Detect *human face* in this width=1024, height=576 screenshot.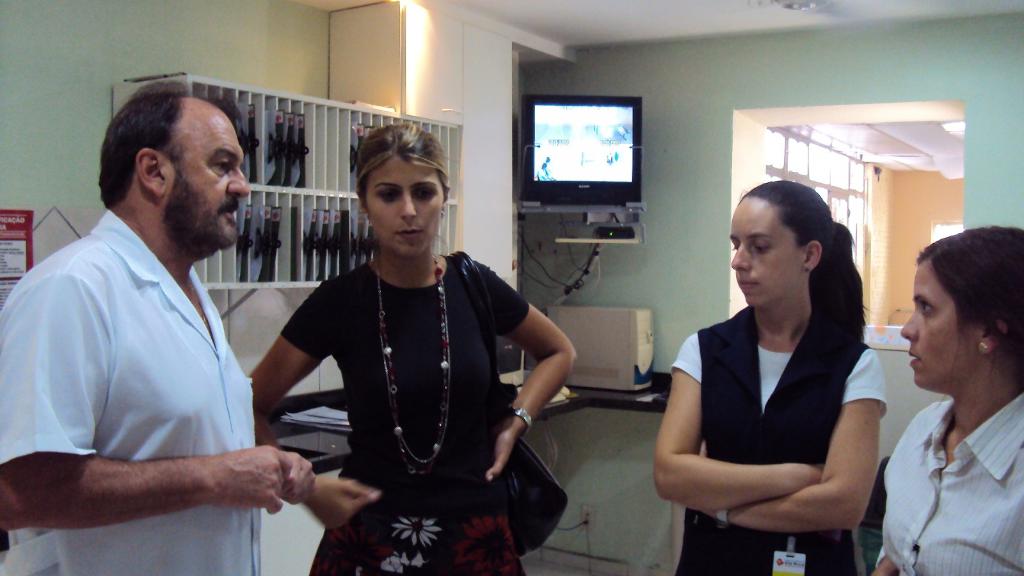
Detection: [164, 106, 261, 244].
